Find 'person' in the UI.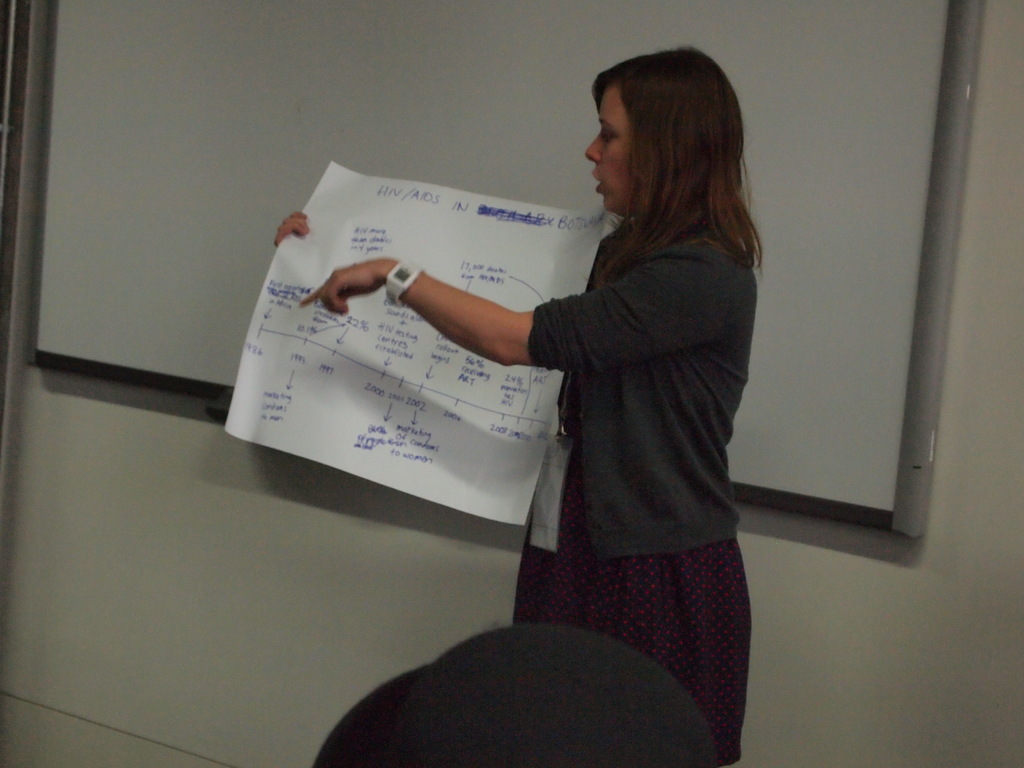
UI element at bbox(275, 49, 762, 767).
